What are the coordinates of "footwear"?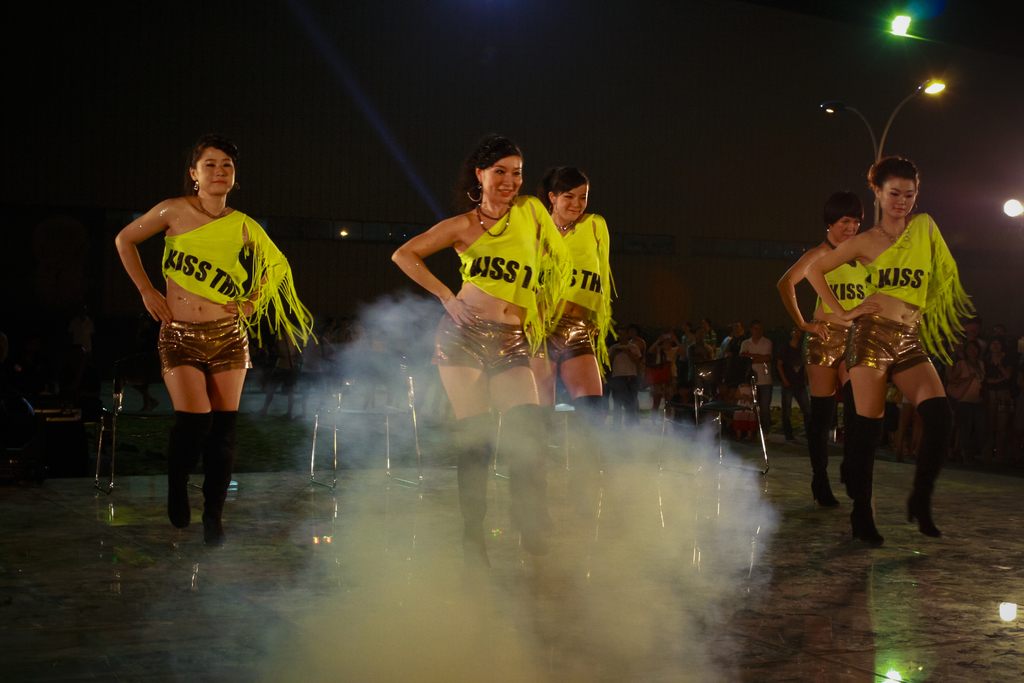
bbox(806, 429, 840, 507).
